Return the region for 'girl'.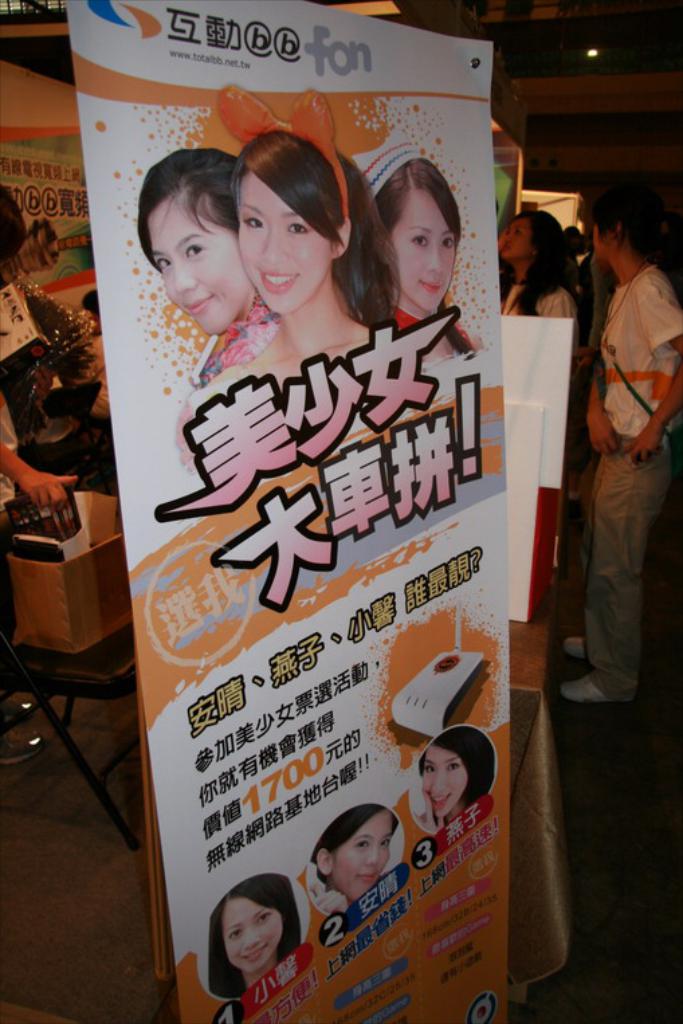
bbox=[170, 85, 423, 479].
